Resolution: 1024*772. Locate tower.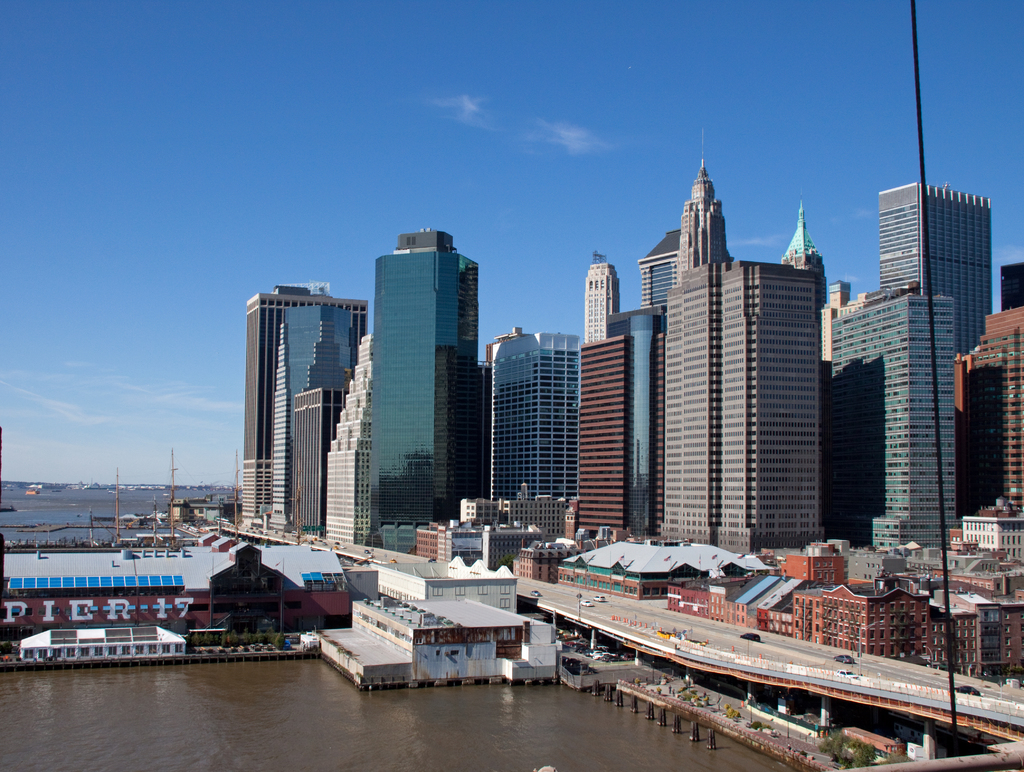
l=626, t=308, r=669, b=544.
